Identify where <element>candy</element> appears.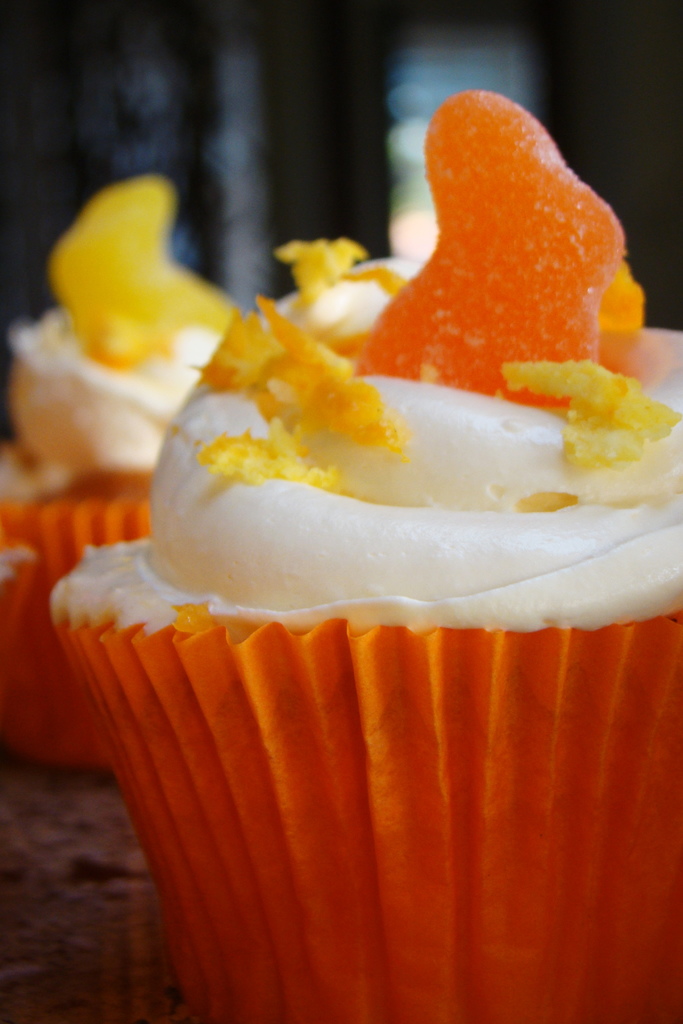
Appears at bbox=[47, 173, 231, 353].
